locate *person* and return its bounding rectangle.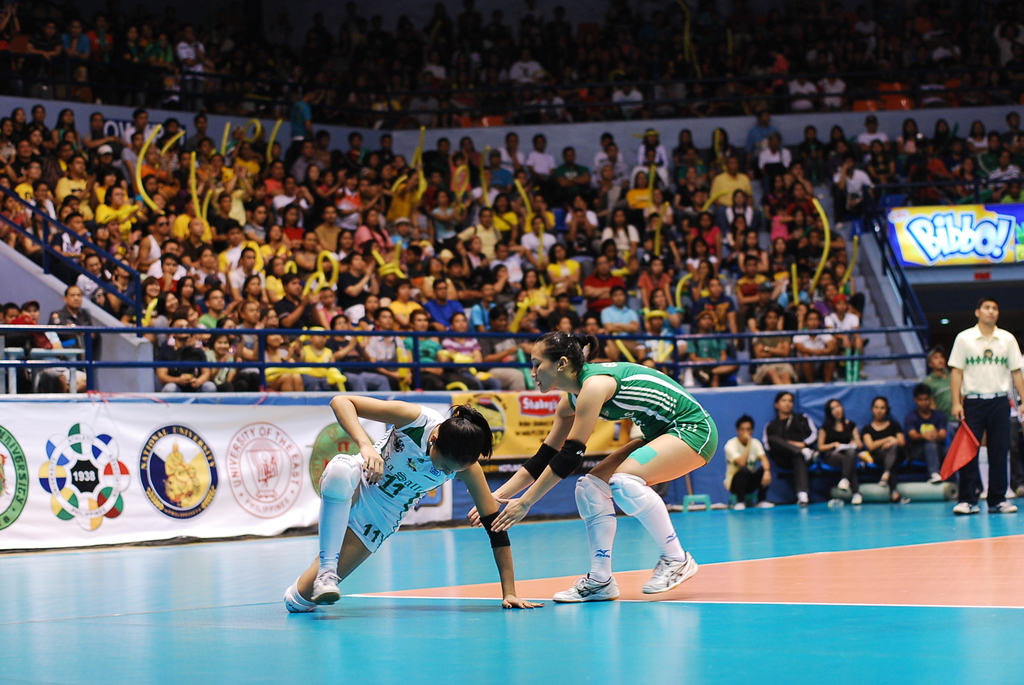
{"x1": 152, "y1": 31, "x2": 180, "y2": 97}.
